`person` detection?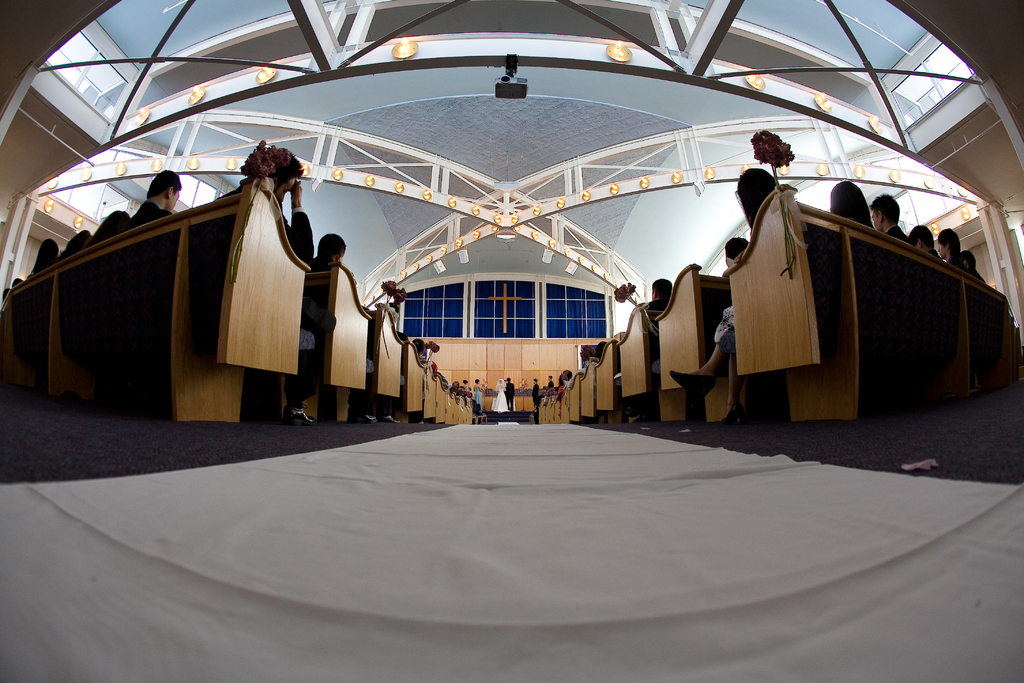
x1=901 y1=225 x2=931 y2=254
